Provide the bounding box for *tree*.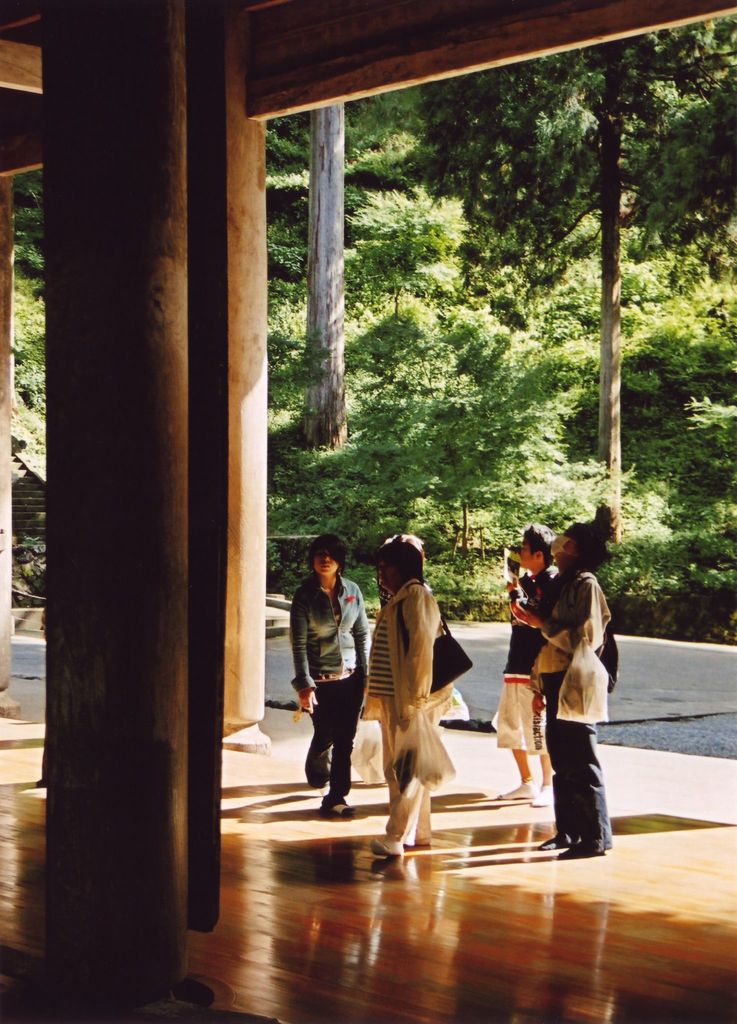
396/15/736/546.
